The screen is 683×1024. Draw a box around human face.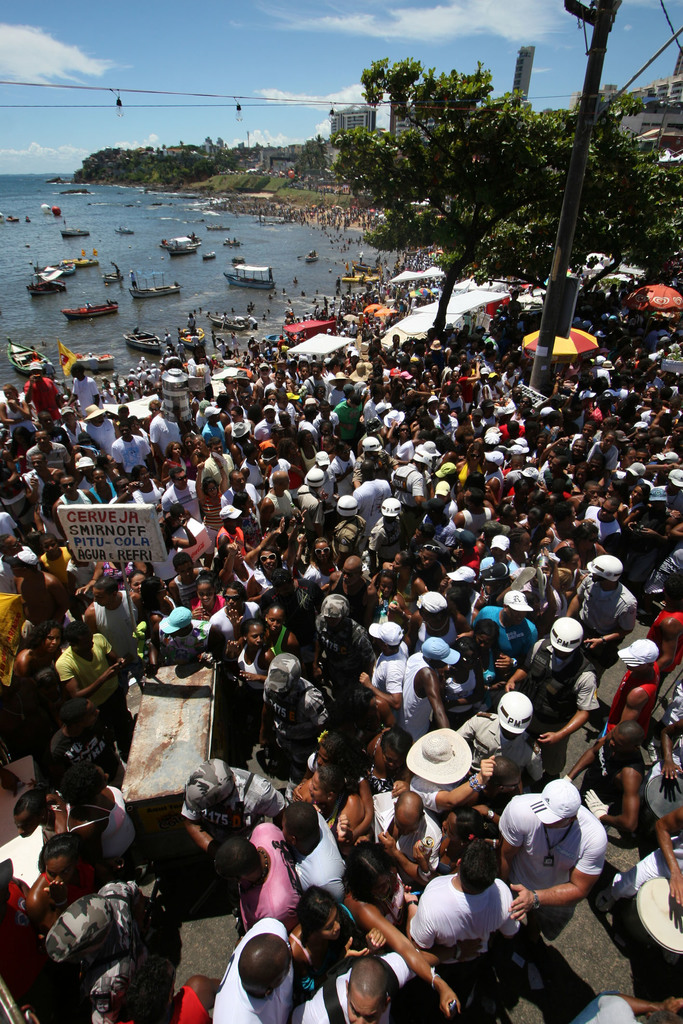
[459,653,471,670].
